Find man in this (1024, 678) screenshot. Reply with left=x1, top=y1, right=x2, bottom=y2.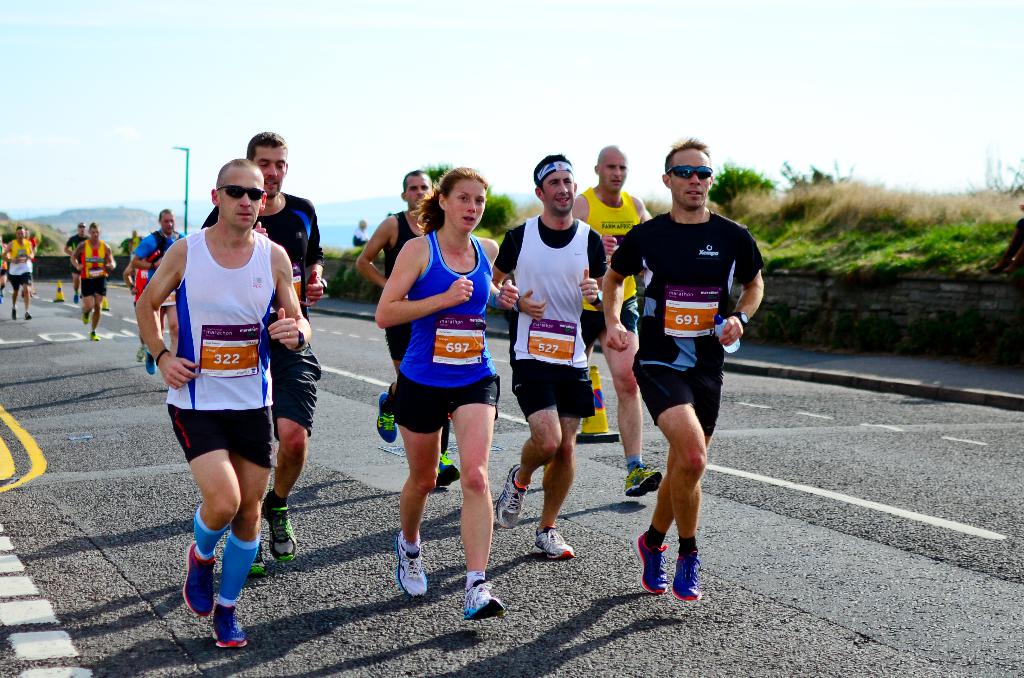
left=570, top=144, right=653, bottom=495.
